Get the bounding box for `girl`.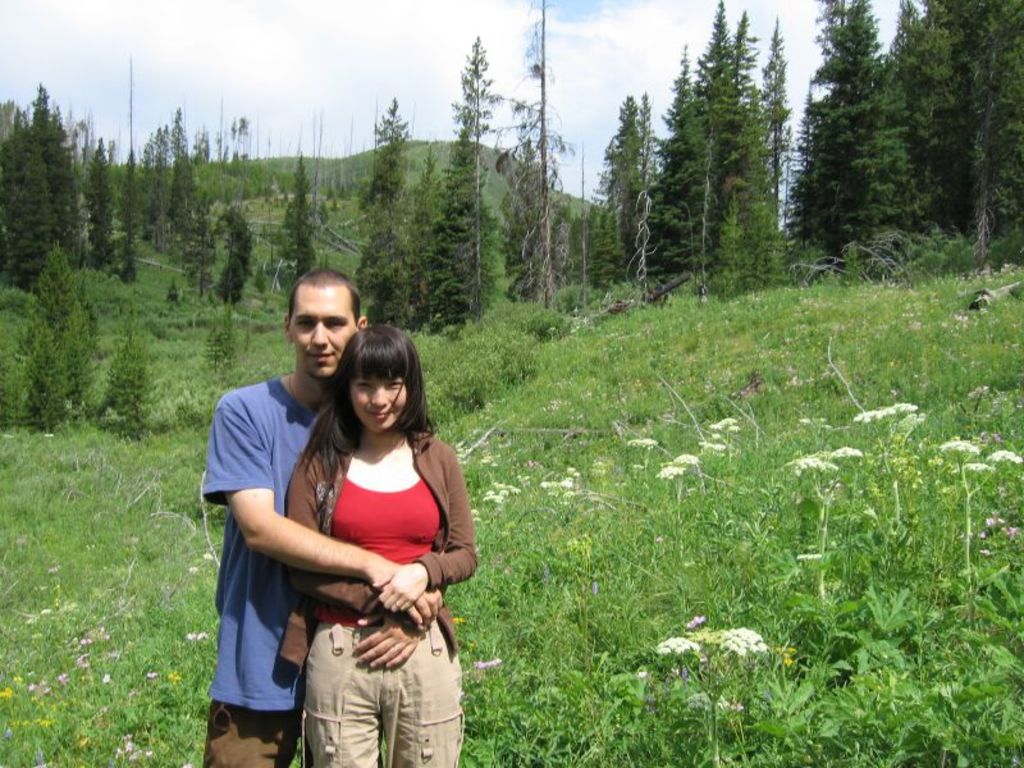
<bbox>278, 321, 480, 767</bbox>.
